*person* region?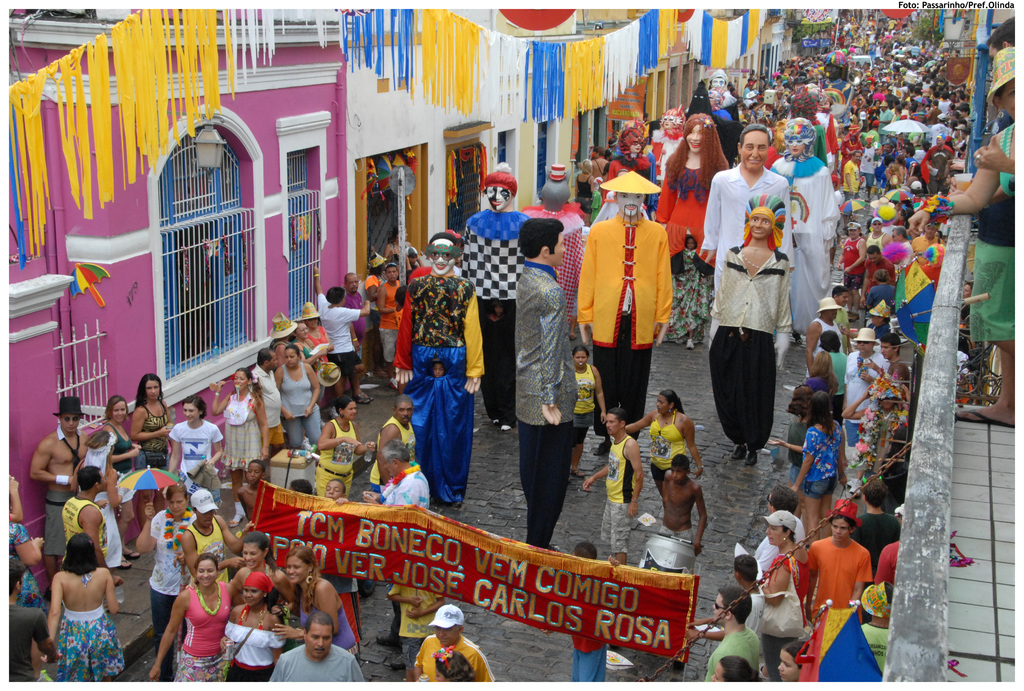
x1=713 y1=586 x2=764 y2=686
